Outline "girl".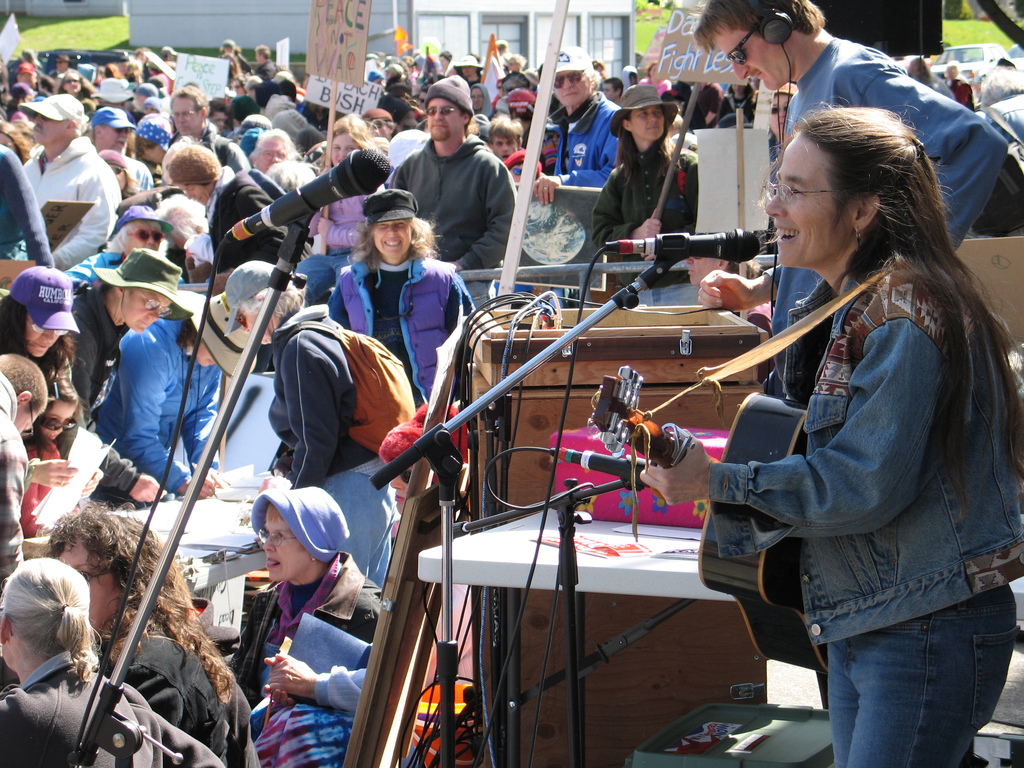
Outline: [left=17, top=376, right=76, bottom=542].
